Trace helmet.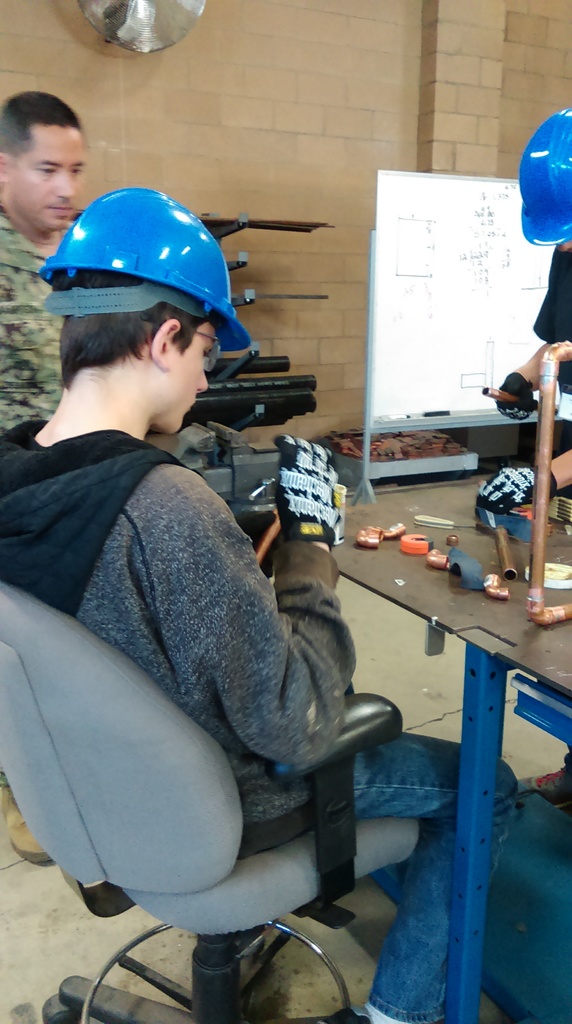
Traced to [left=38, top=178, right=246, bottom=398].
